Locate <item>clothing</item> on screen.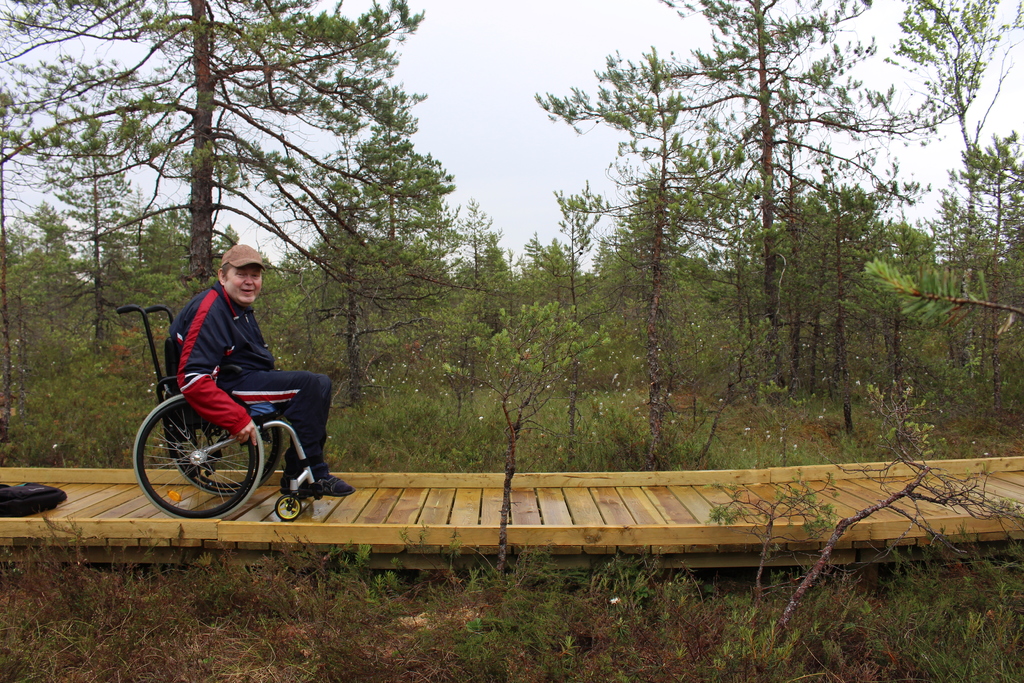
On screen at crop(141, 278, 332, 465).
